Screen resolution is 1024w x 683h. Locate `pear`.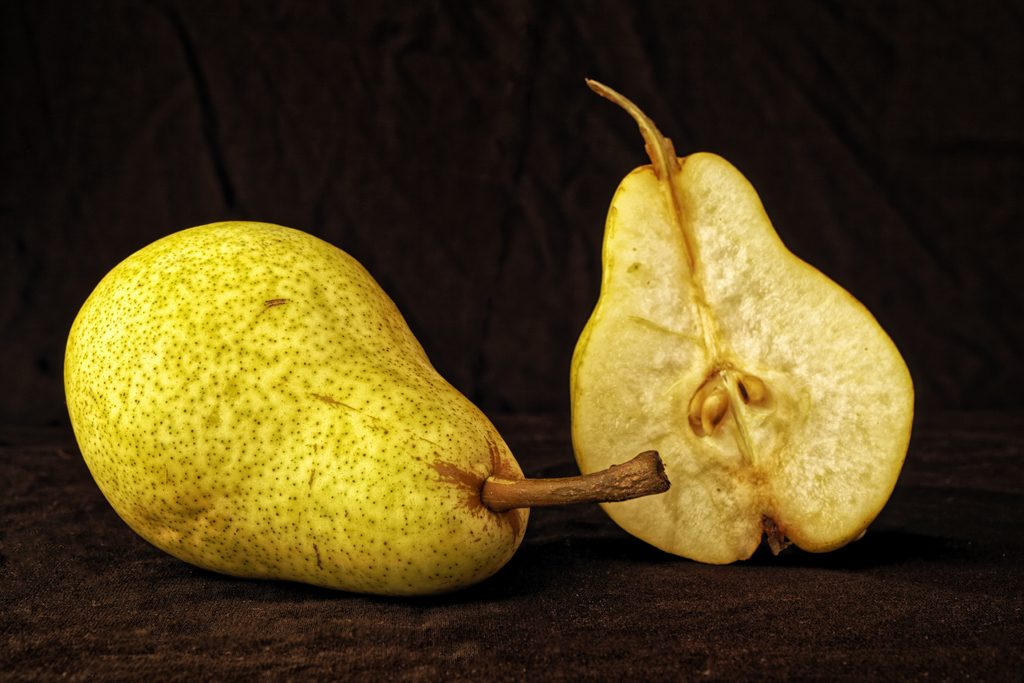
(568,150,922,568).
